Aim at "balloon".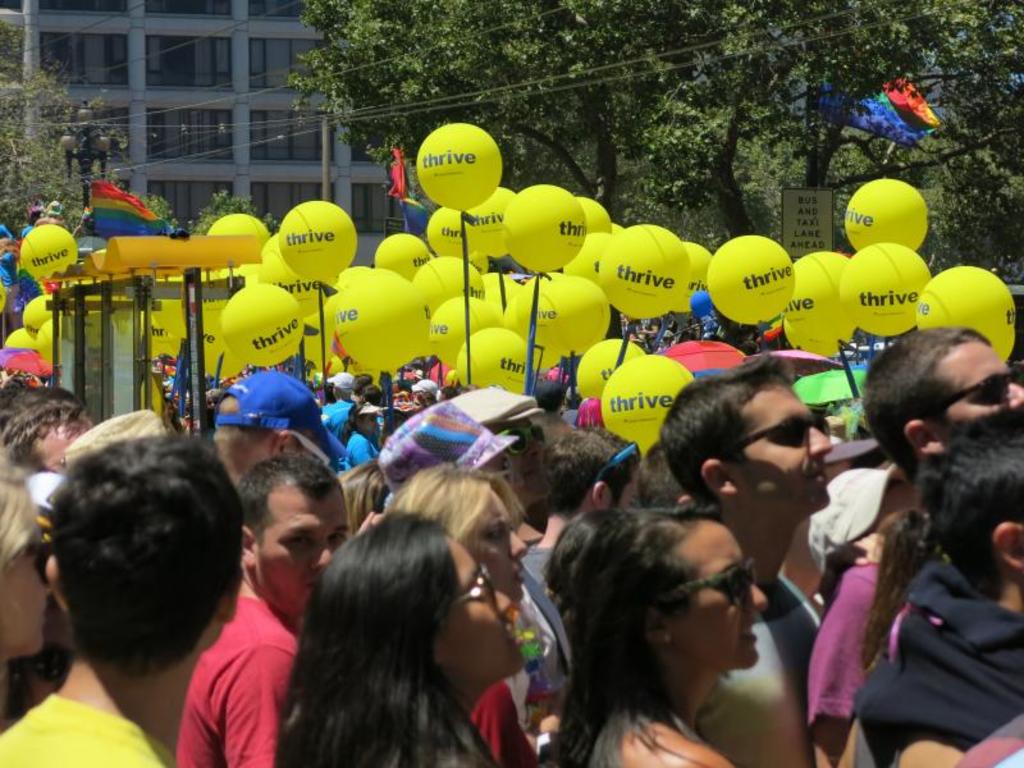
Aimed at select_region(22, 291, 58, 335).
